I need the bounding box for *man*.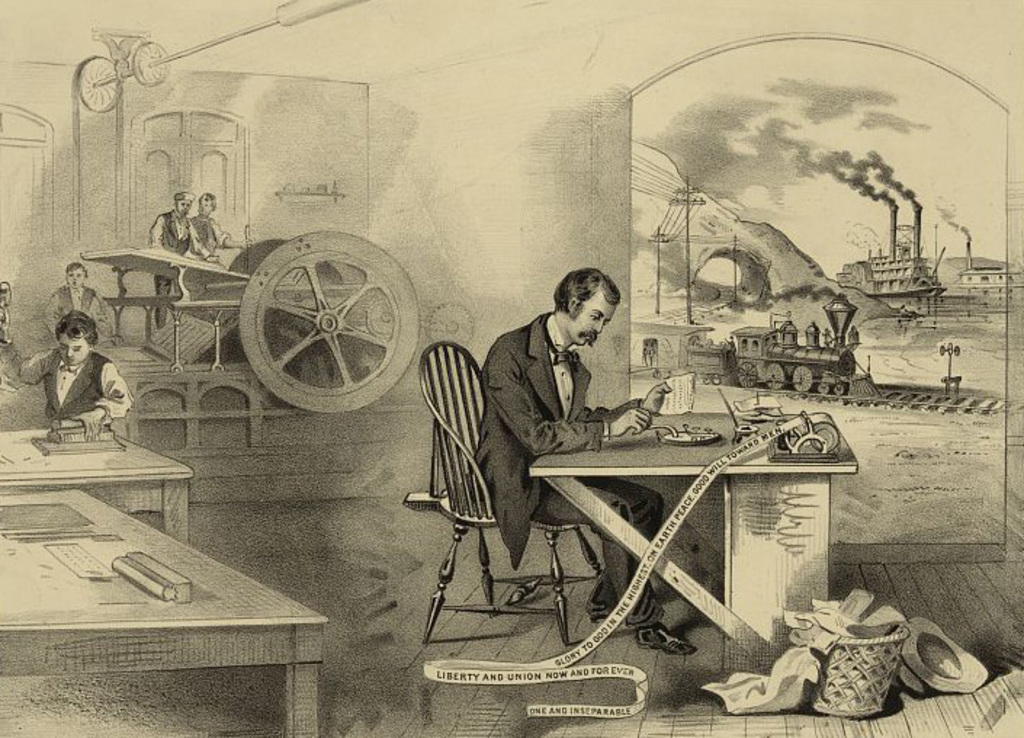
Here it is: [186,192,247,251].
